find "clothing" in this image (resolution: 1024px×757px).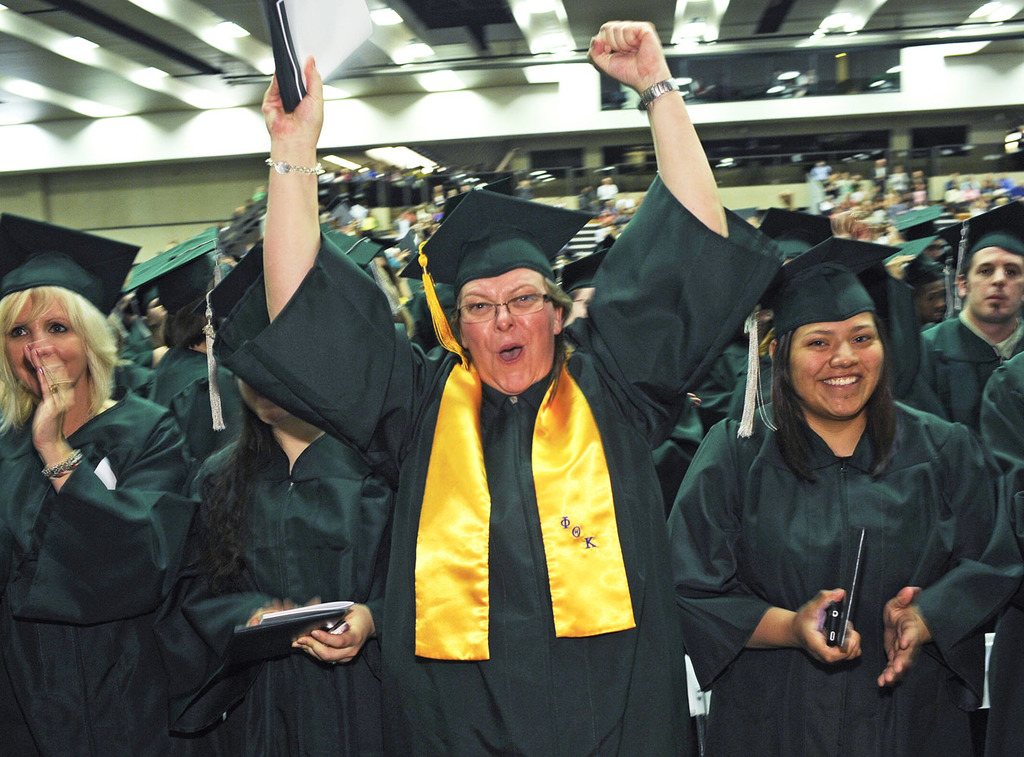
region(975, 356, 1021, 756).
